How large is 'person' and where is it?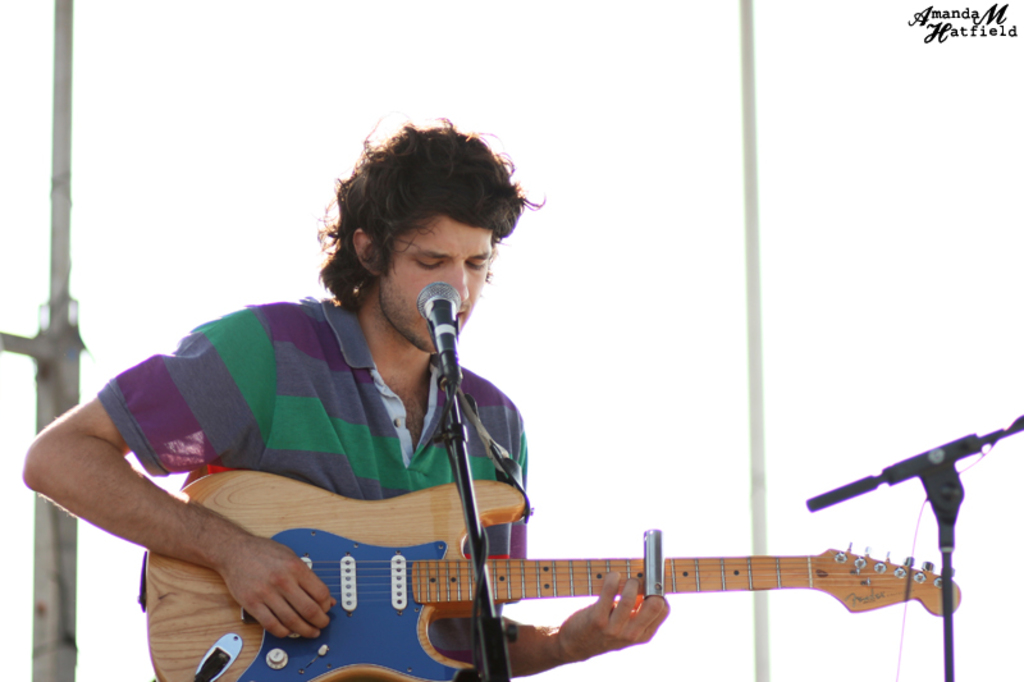
Bounding box: l=74, t=131, r=644, b=672.
